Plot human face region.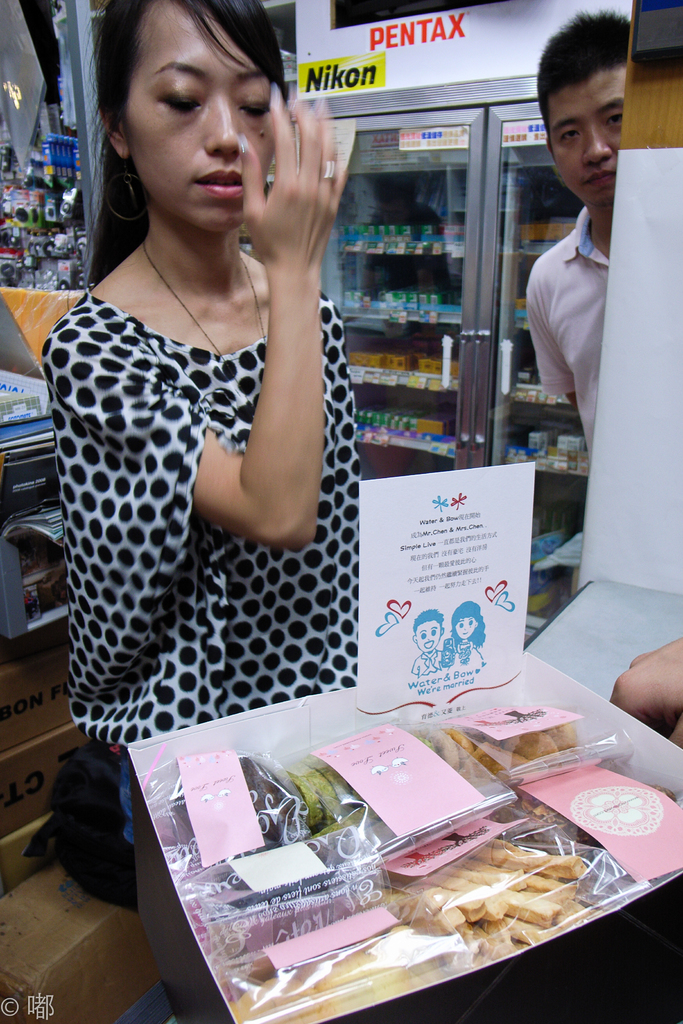
Plotted at pyautogui.locateOnScreen(130, 1, 279, 227).
